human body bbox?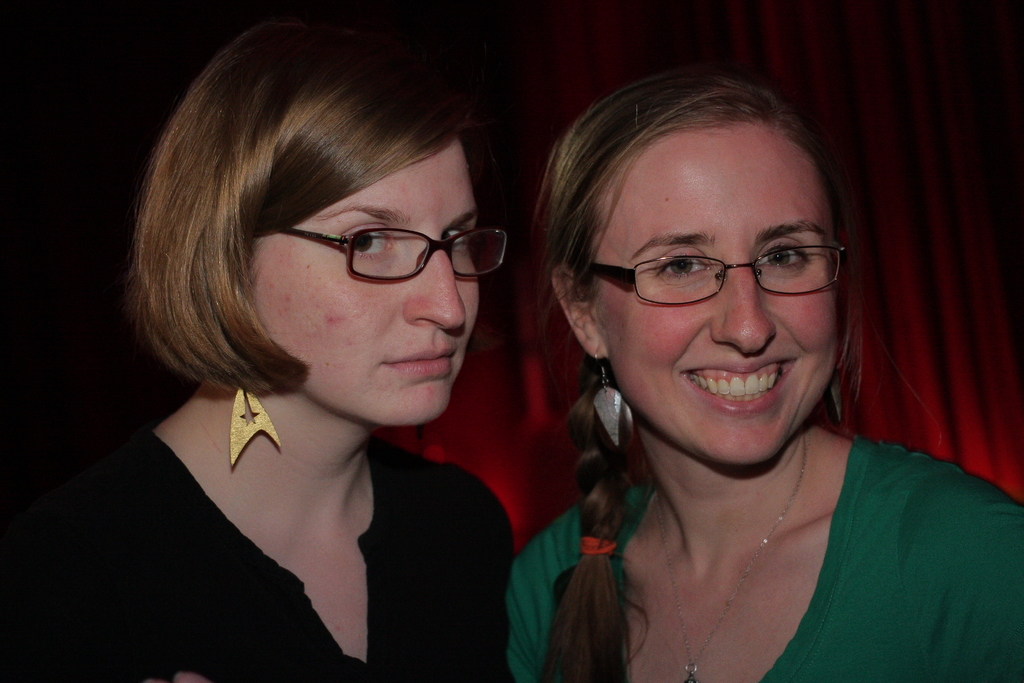
468:91:991:680
